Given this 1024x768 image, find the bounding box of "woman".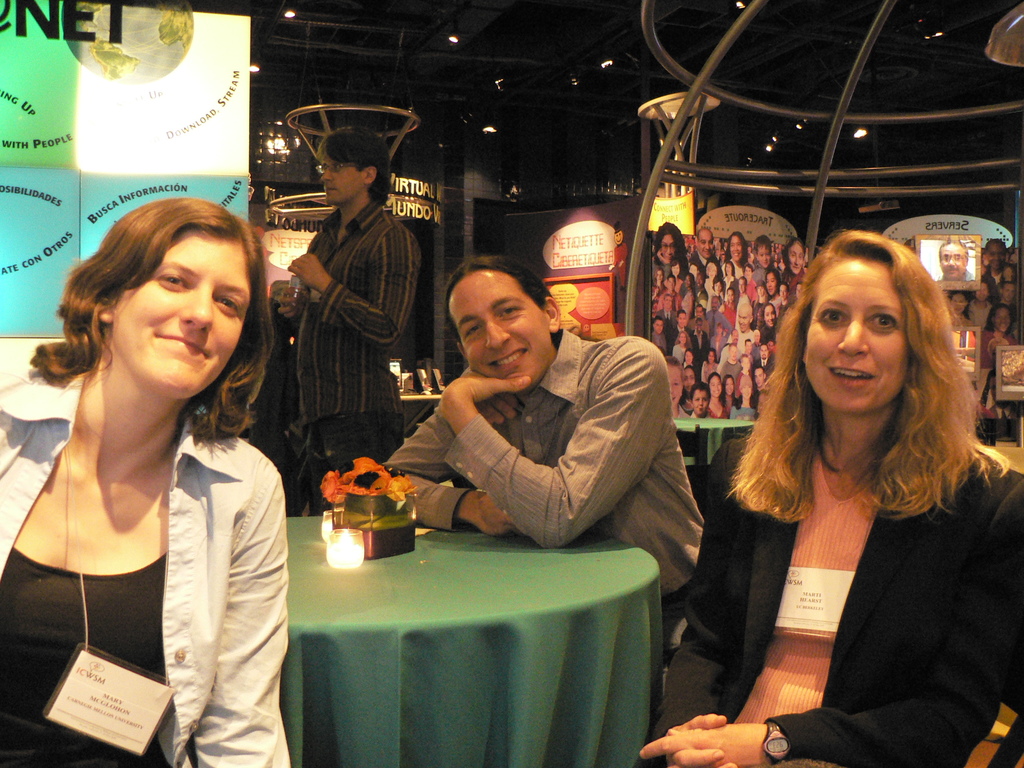
Rect(755, 301, 781, 352).
